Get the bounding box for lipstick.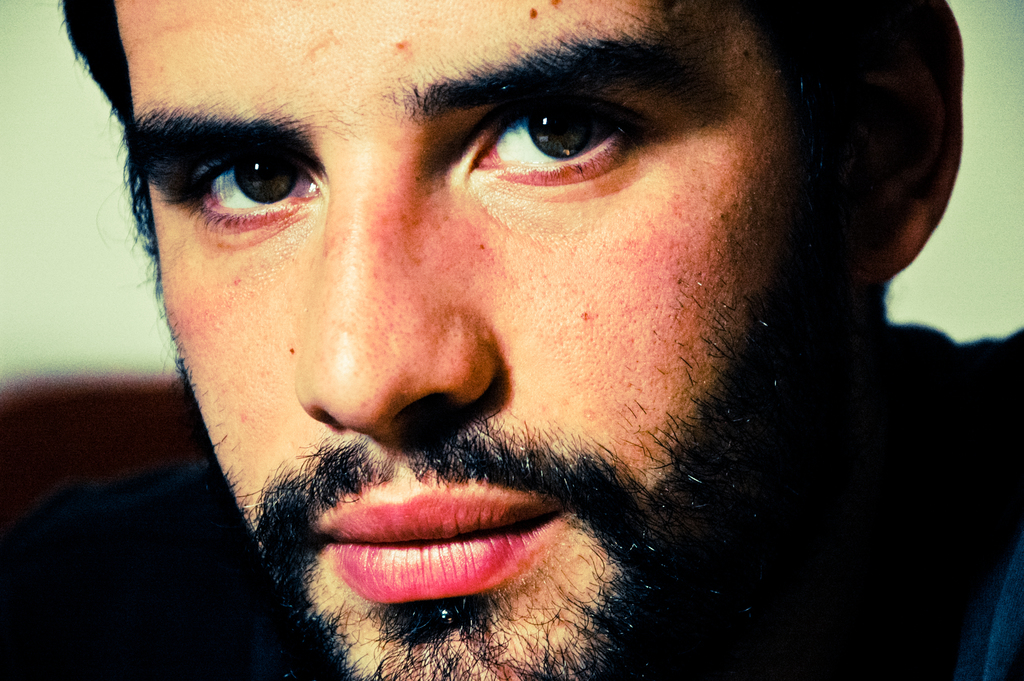
bbox=[315, 489, 561, 603].
